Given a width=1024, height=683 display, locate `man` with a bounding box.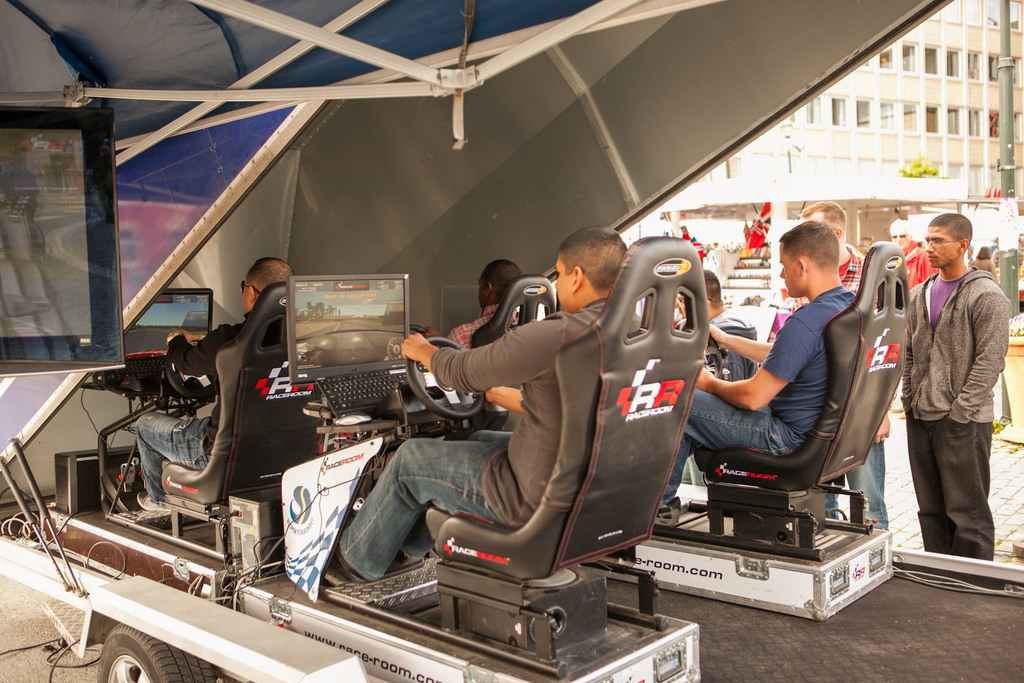
Located: rect(132, 256, 297, 515).
